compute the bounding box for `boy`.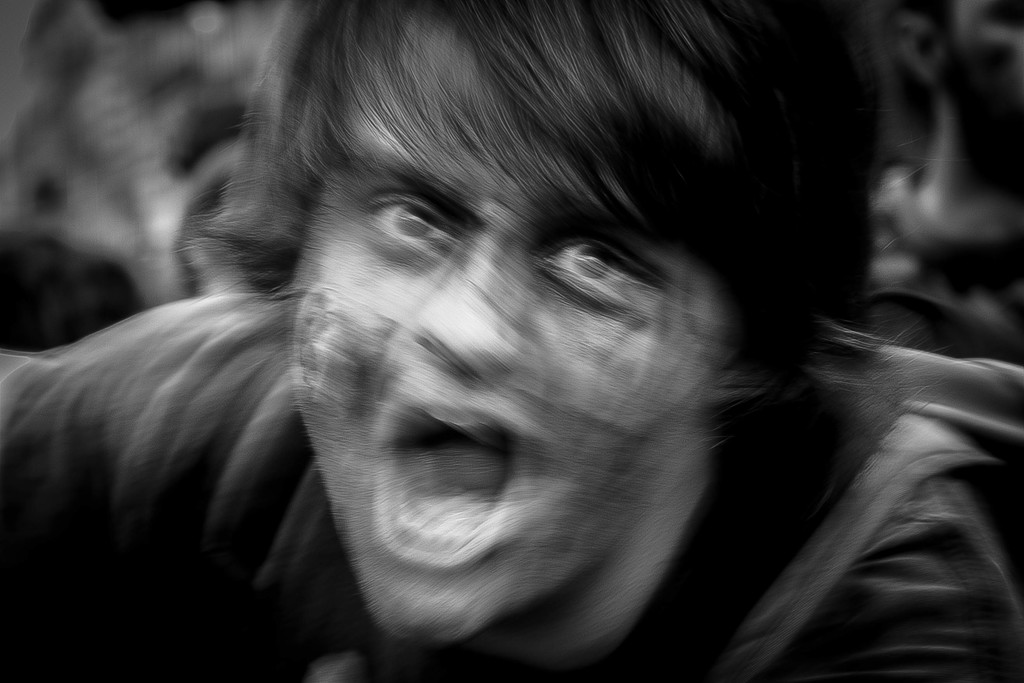
select_region(0, 0, 1023, 669).
